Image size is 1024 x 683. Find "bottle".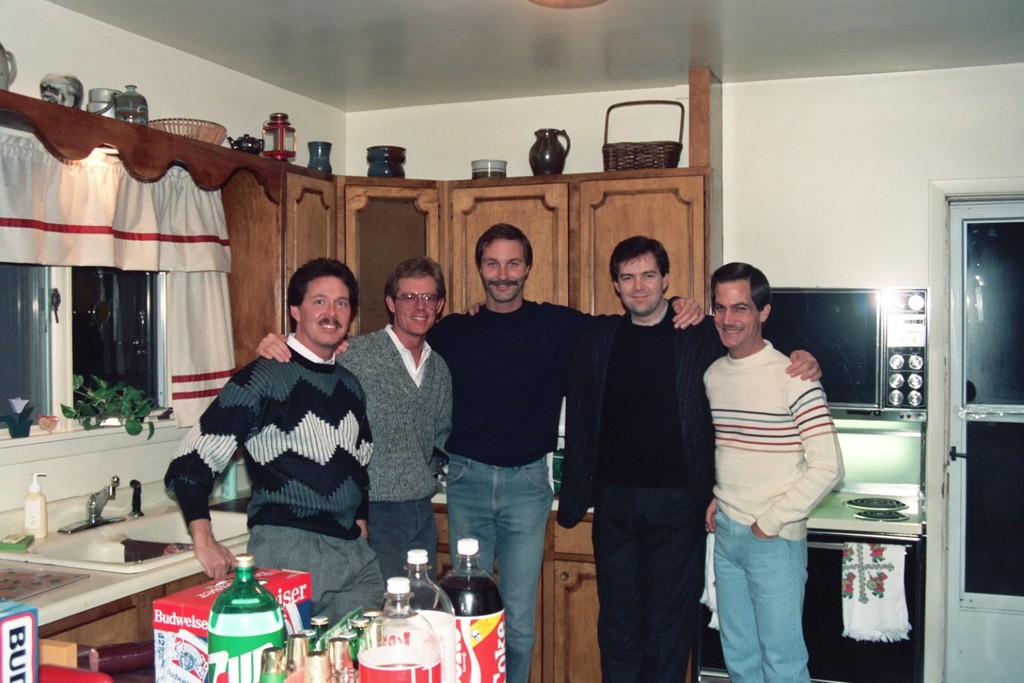
(23,471,50,541).
